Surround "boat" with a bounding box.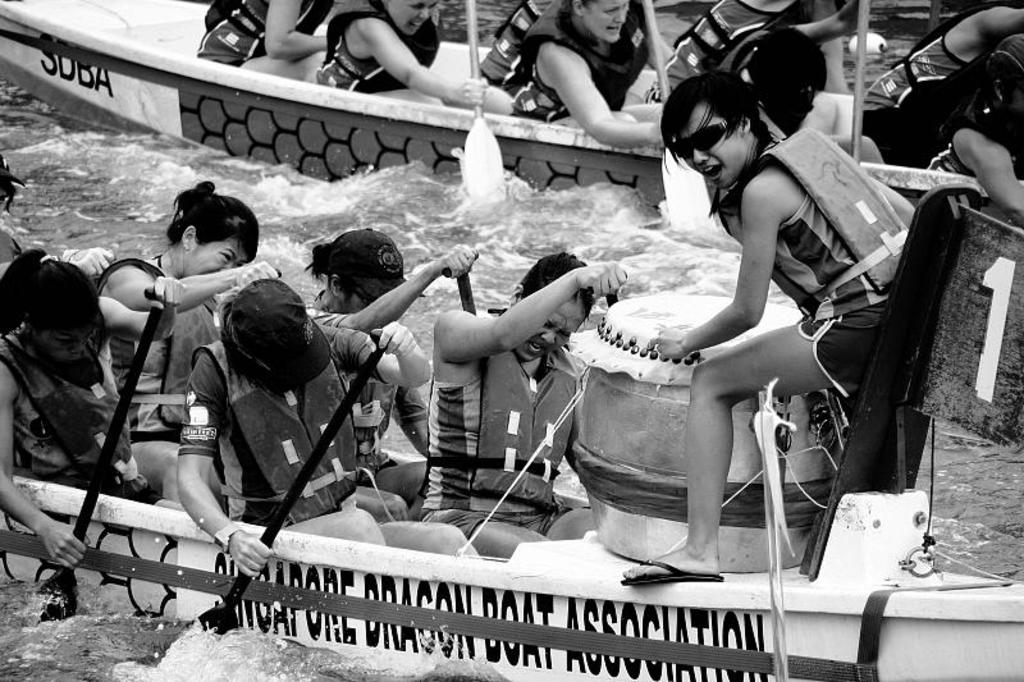
0,444,1023,681.
